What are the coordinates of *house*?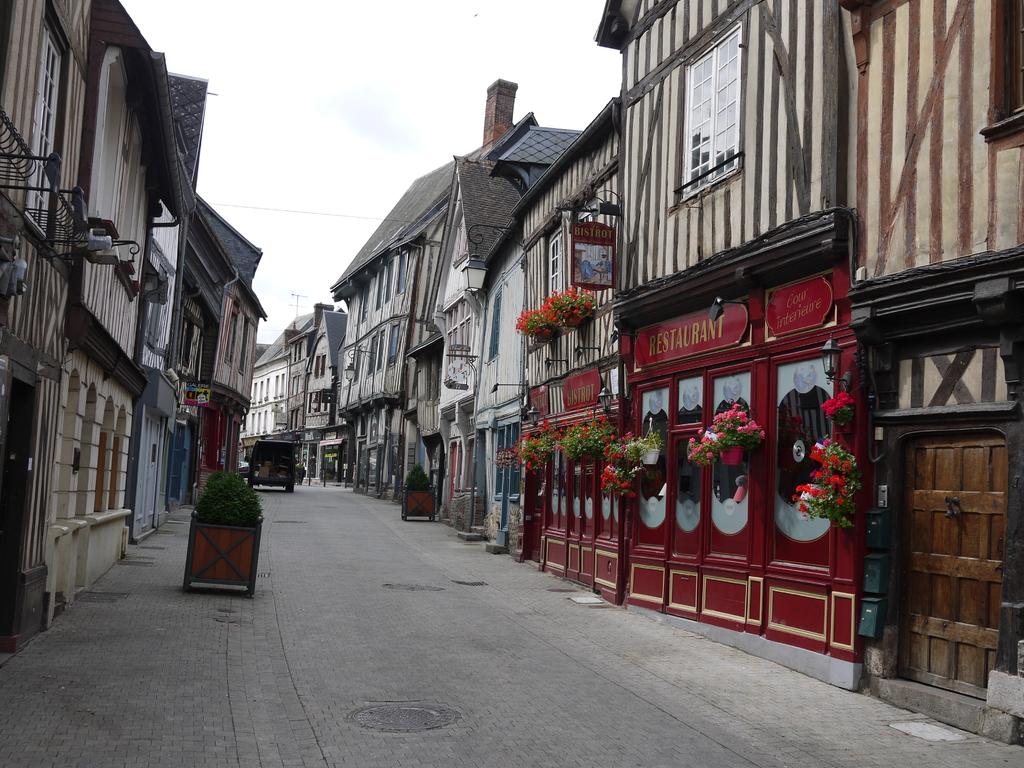
(249, 305, 342, 471).
